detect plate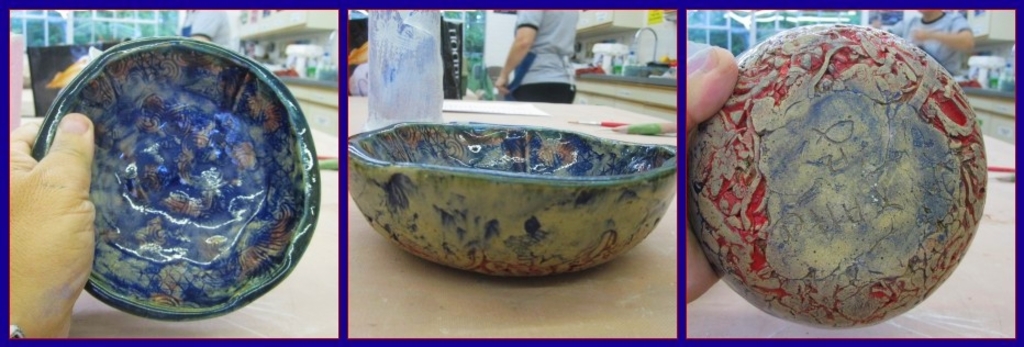
31:38:319:313
